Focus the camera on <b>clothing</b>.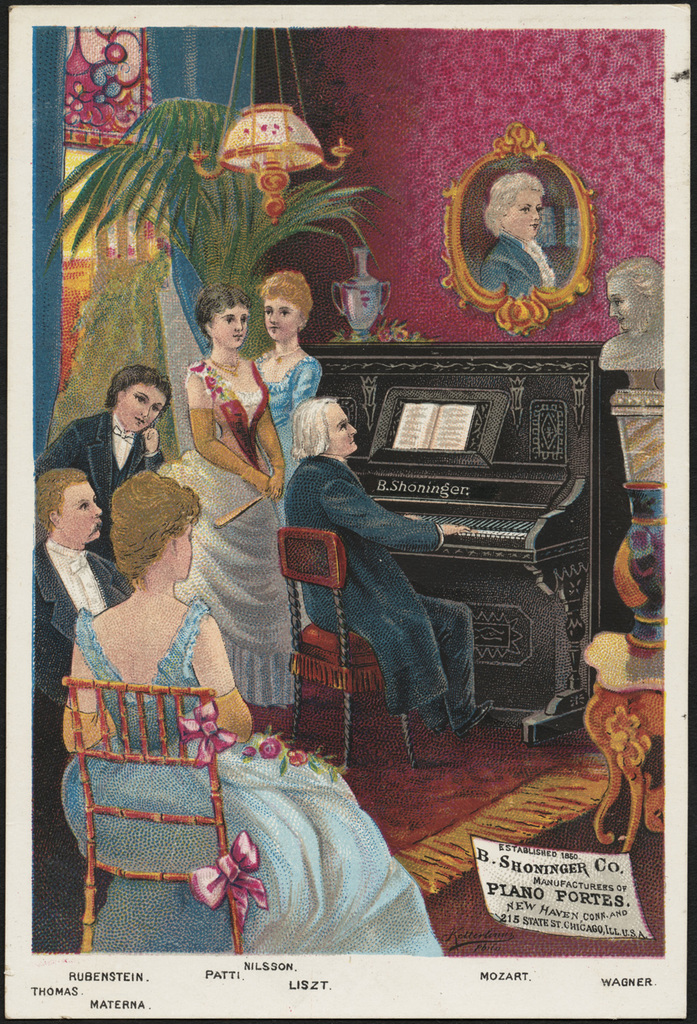
Focus region: box(55, 595, 446, 958).
